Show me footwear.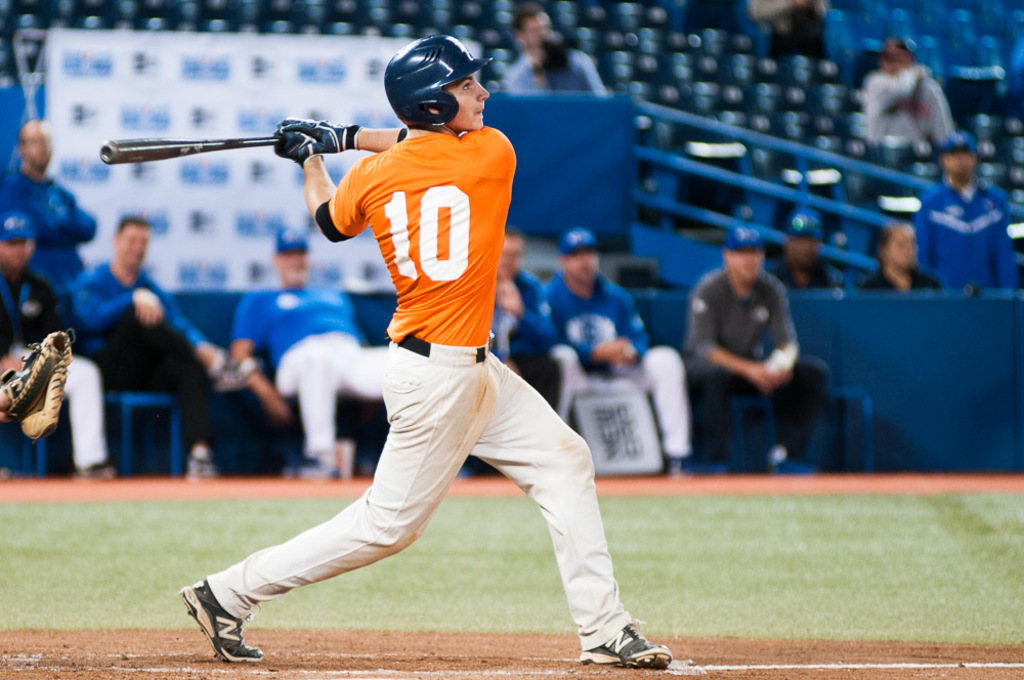
footwear is here: [left=667, top=455, right=692, bottom=481].
